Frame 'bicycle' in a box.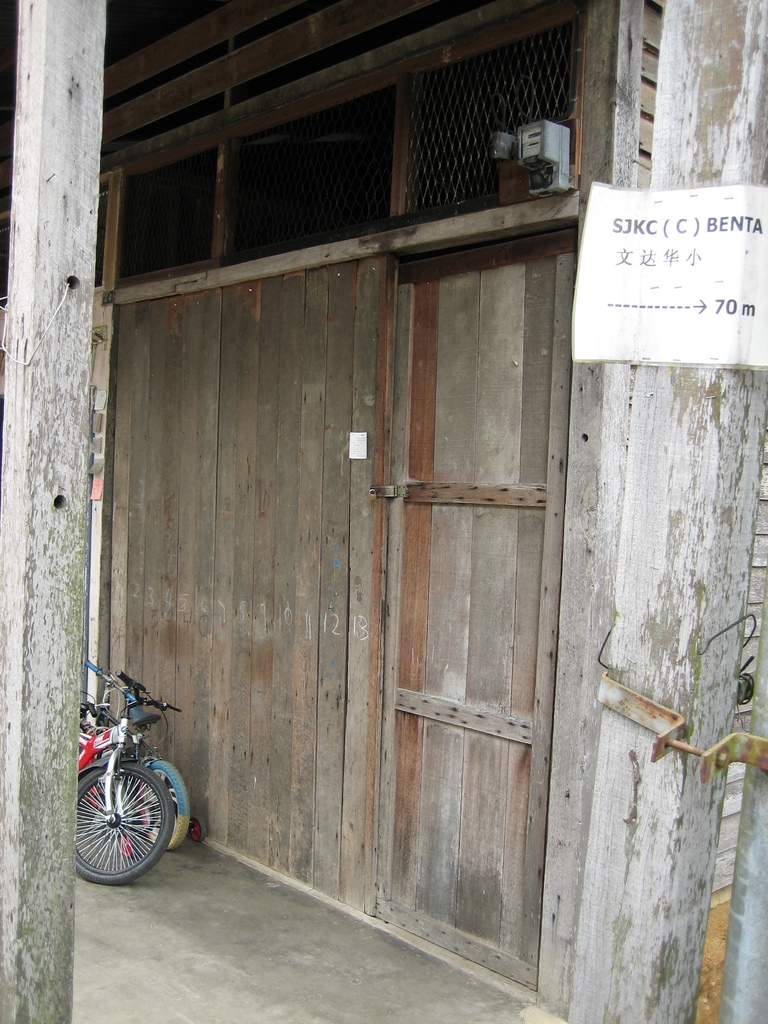
select_region(79, 667, 195, 852).
